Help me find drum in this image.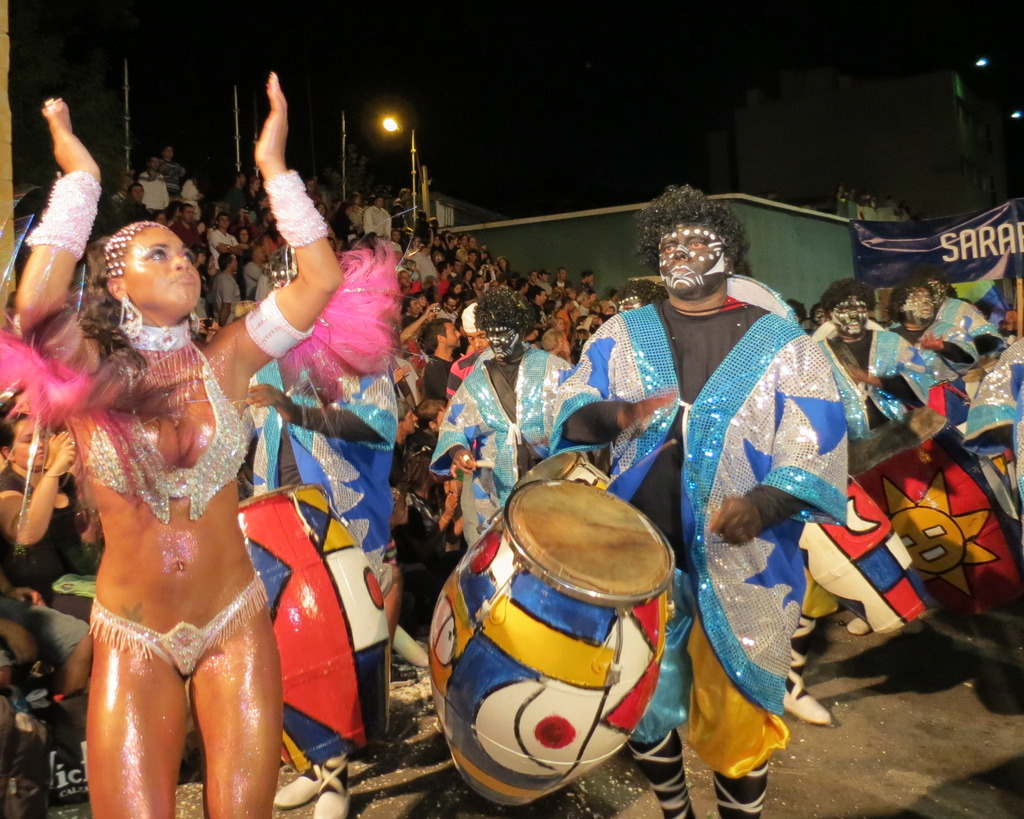
Found it: left=236, top=482, right=392, bottom=772.
